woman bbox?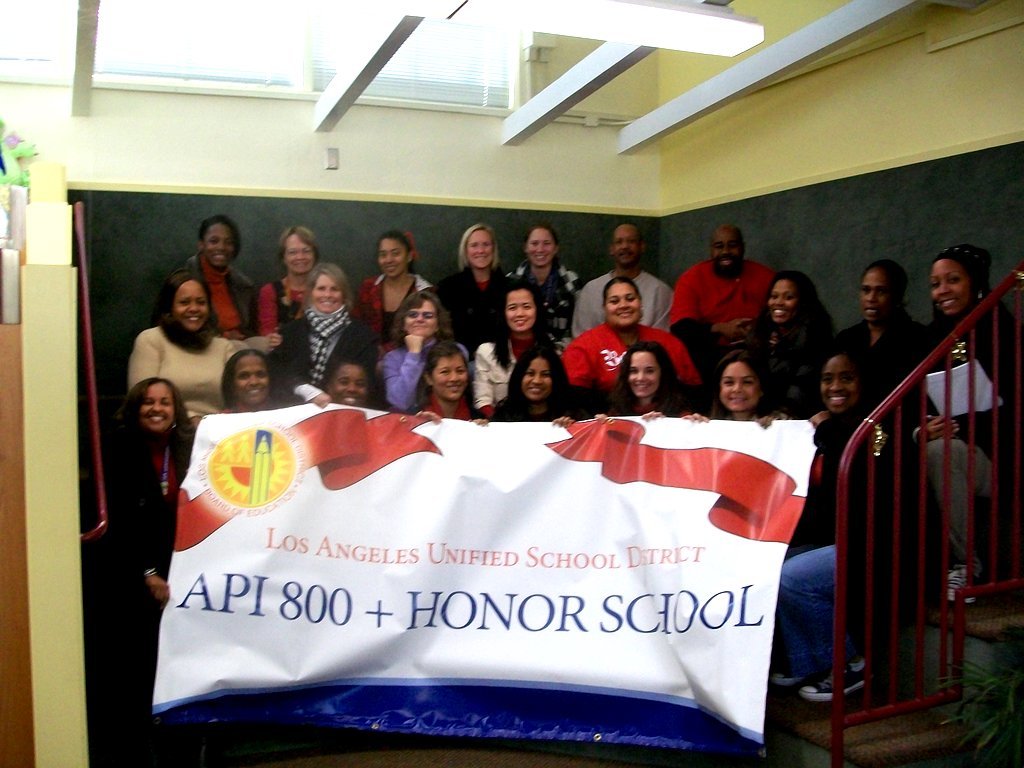
l=171, t=215, r=285, b=360
